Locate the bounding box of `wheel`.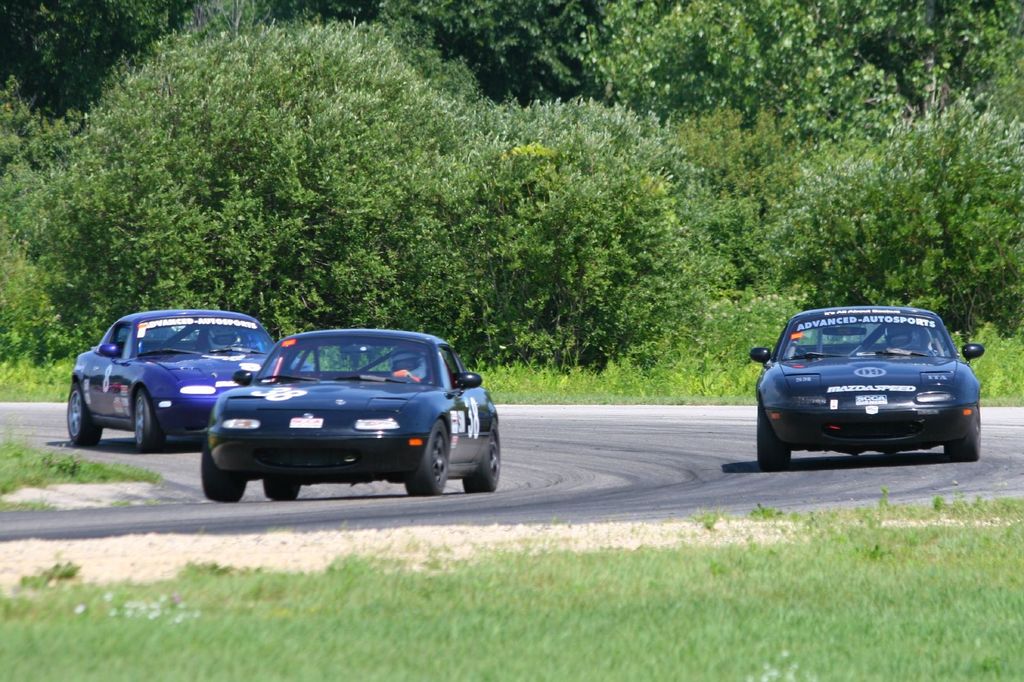
Bounding box: 133,391,164,447.
